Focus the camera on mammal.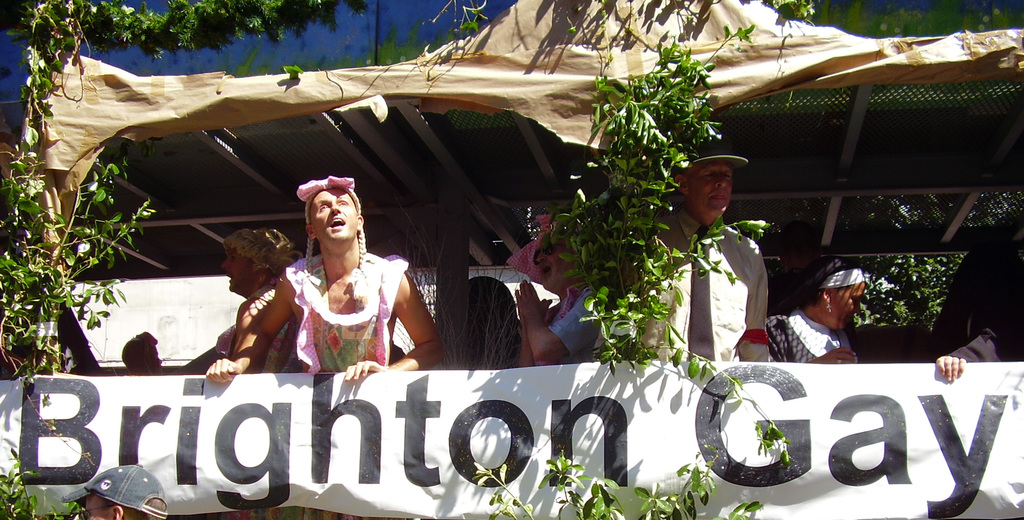
Focus region: locate(623, 125, 772, 361).
